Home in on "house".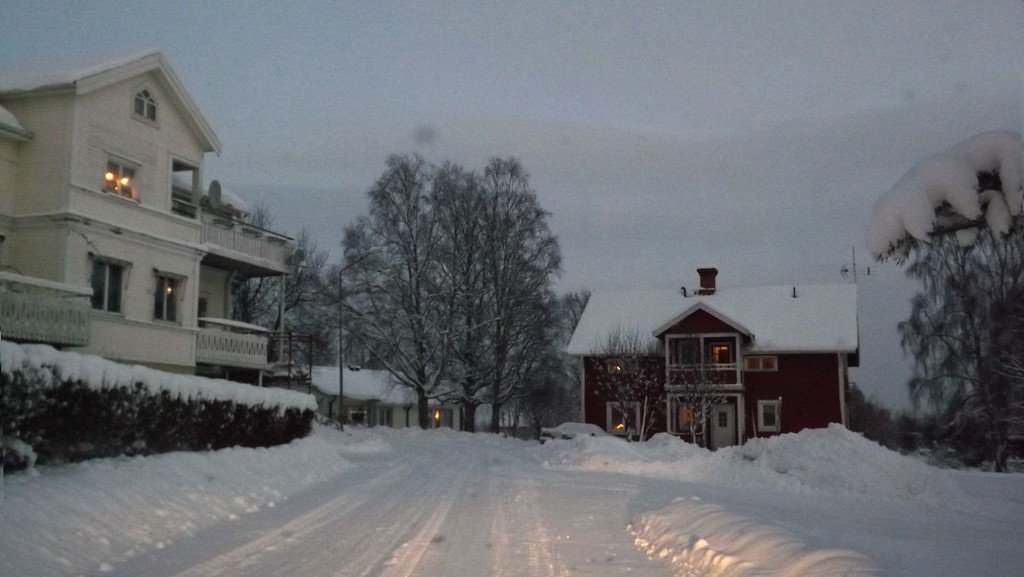
Homed in at {"left": 19, "top": 38, "right": 306, "bottom": 390}.
